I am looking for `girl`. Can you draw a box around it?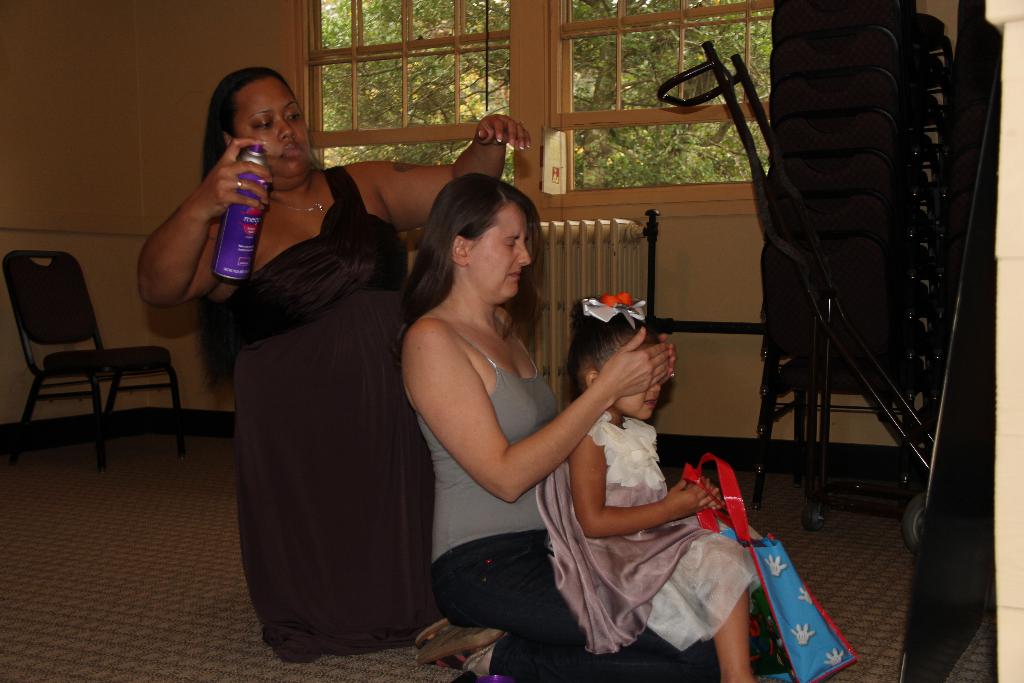
Sure, the bounding box is 566:288:771:682.
